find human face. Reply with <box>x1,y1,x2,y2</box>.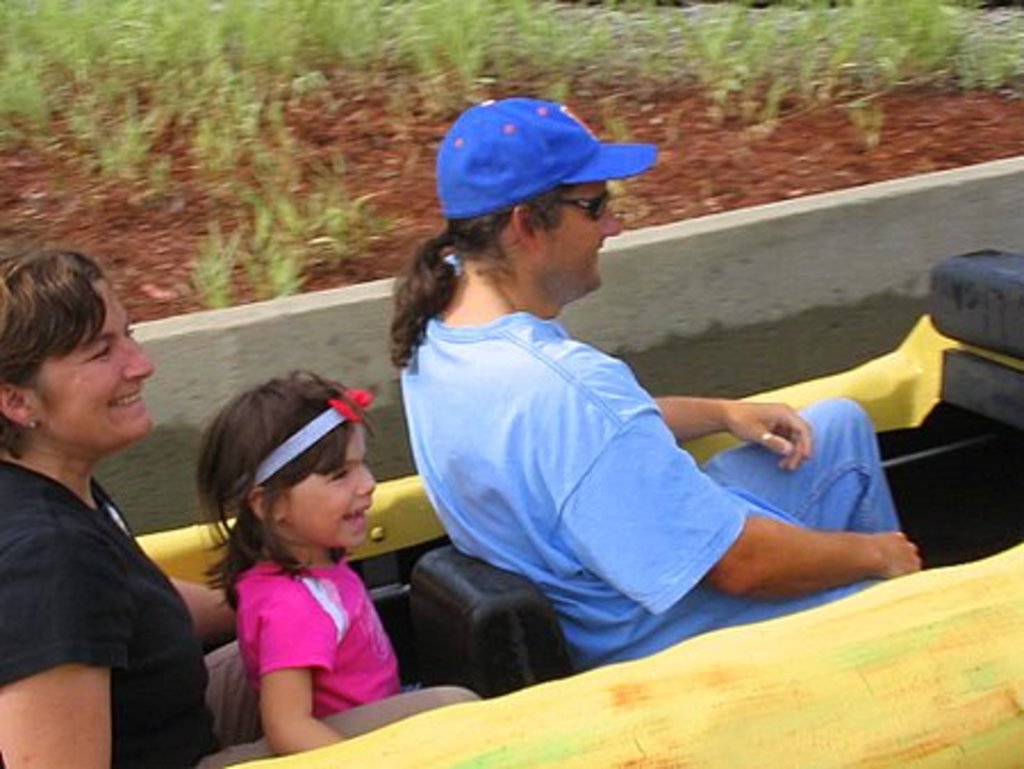
<box>287,421,378,548</box>.
